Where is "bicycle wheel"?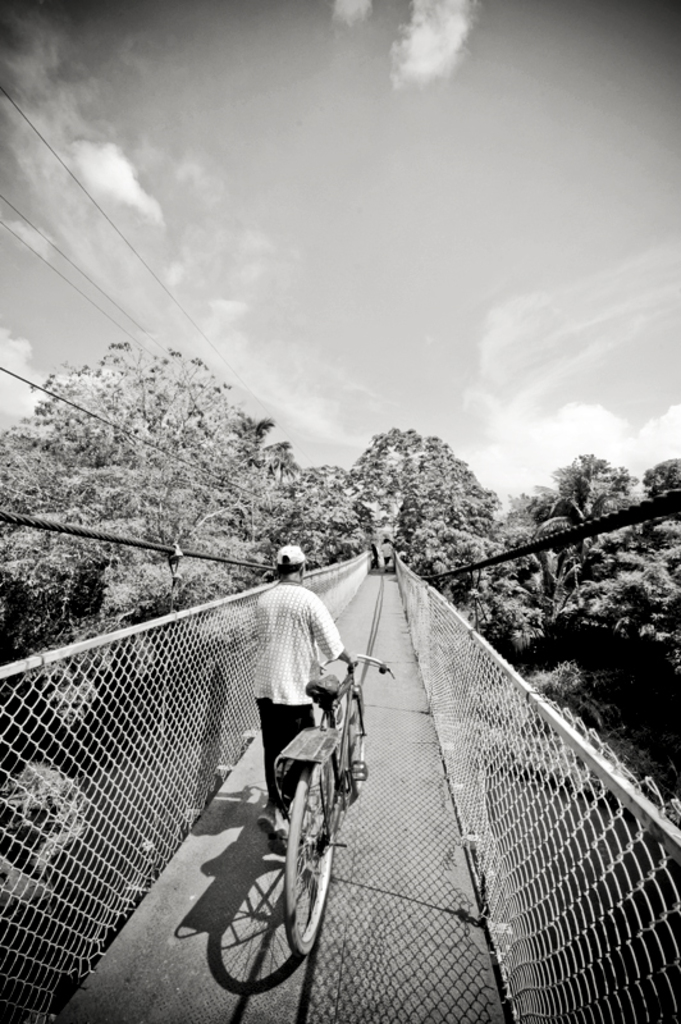
rect(244, 750, 352, 963).
